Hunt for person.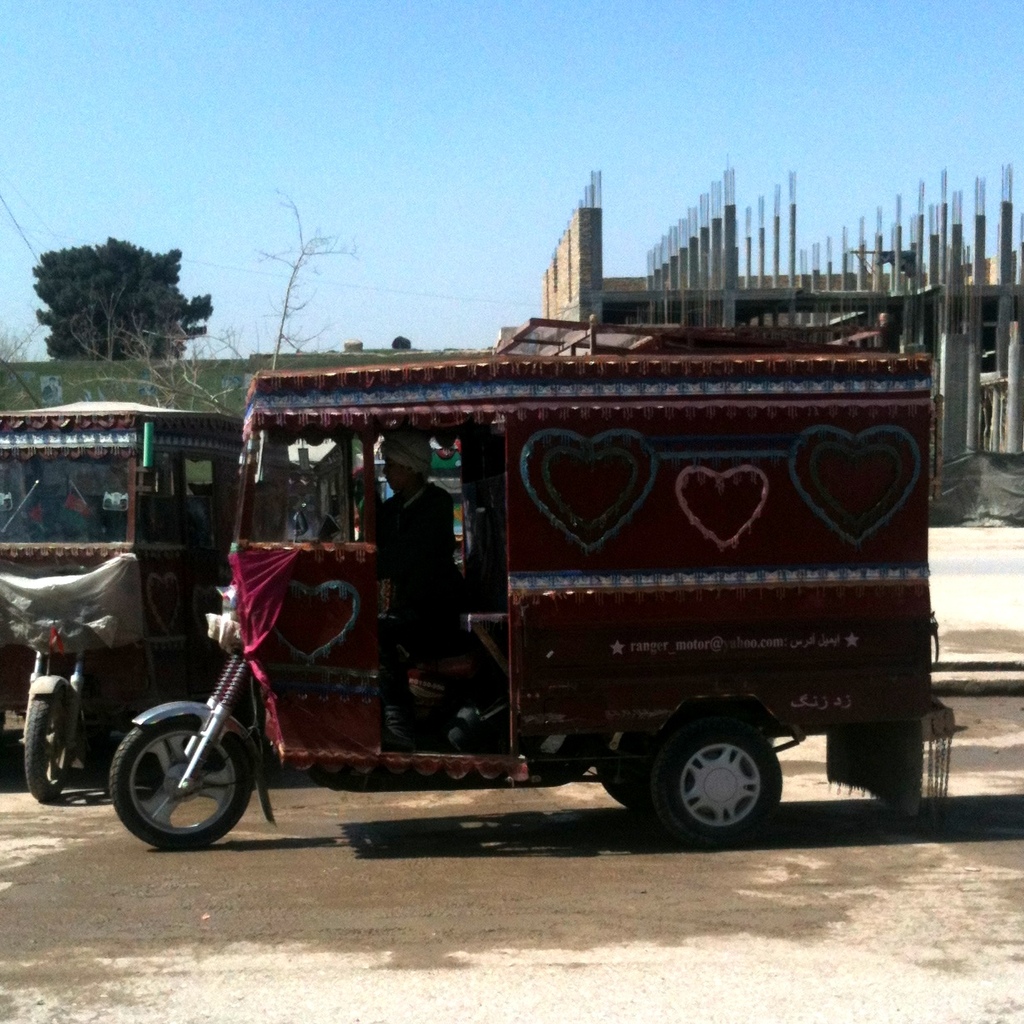
Hunted down at 339, 428, 473, 755.
